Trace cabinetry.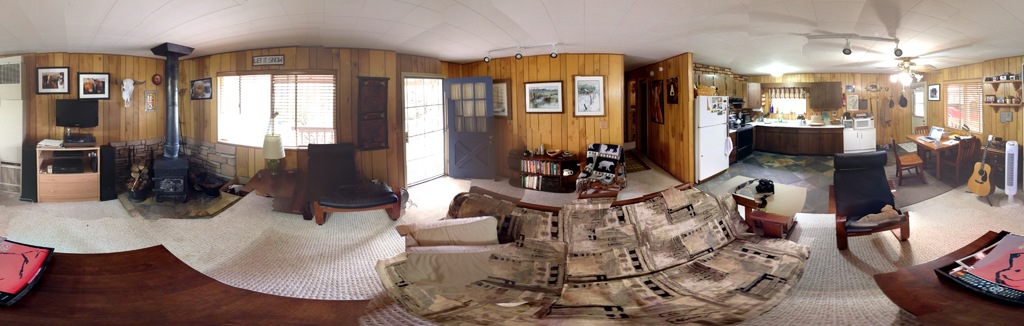
Traced to select_region(835, 124, 885, 152).
